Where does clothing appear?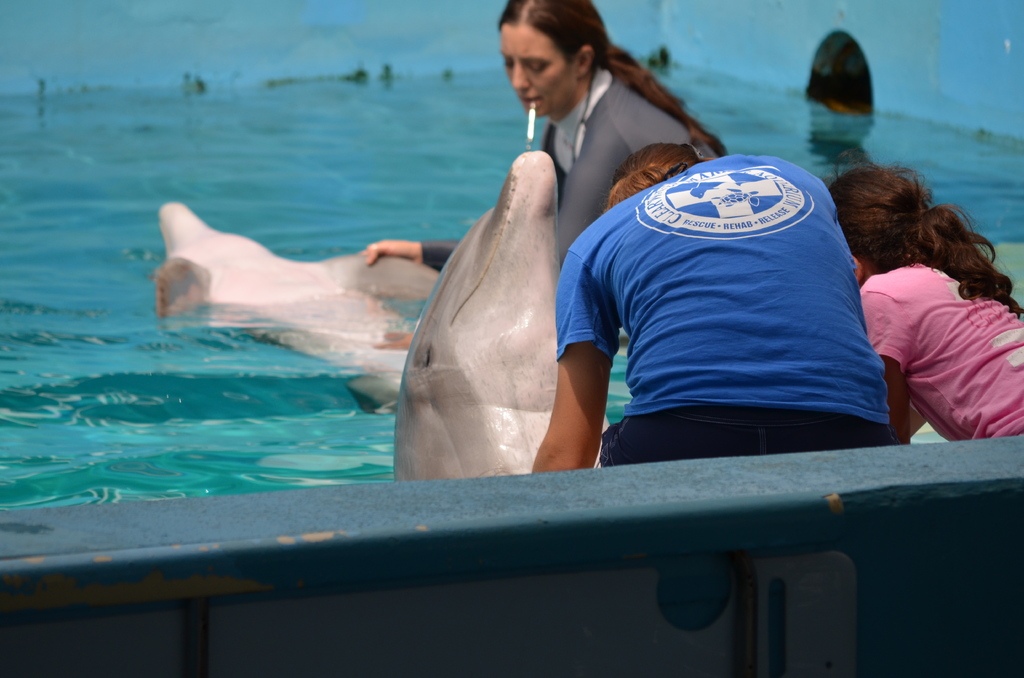
Appears at [861, 260, 1023, 442].
